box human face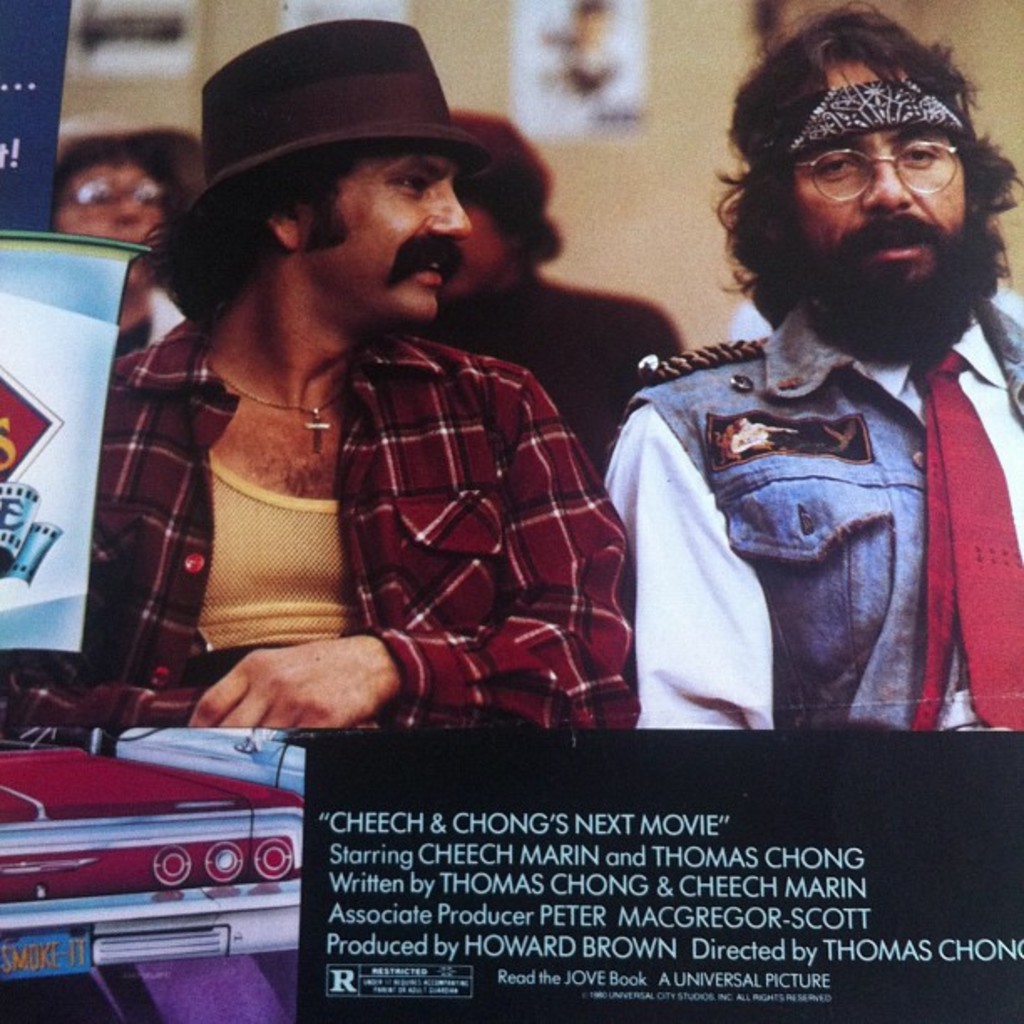
x1=300, y1=146, x2=467, y2=323
